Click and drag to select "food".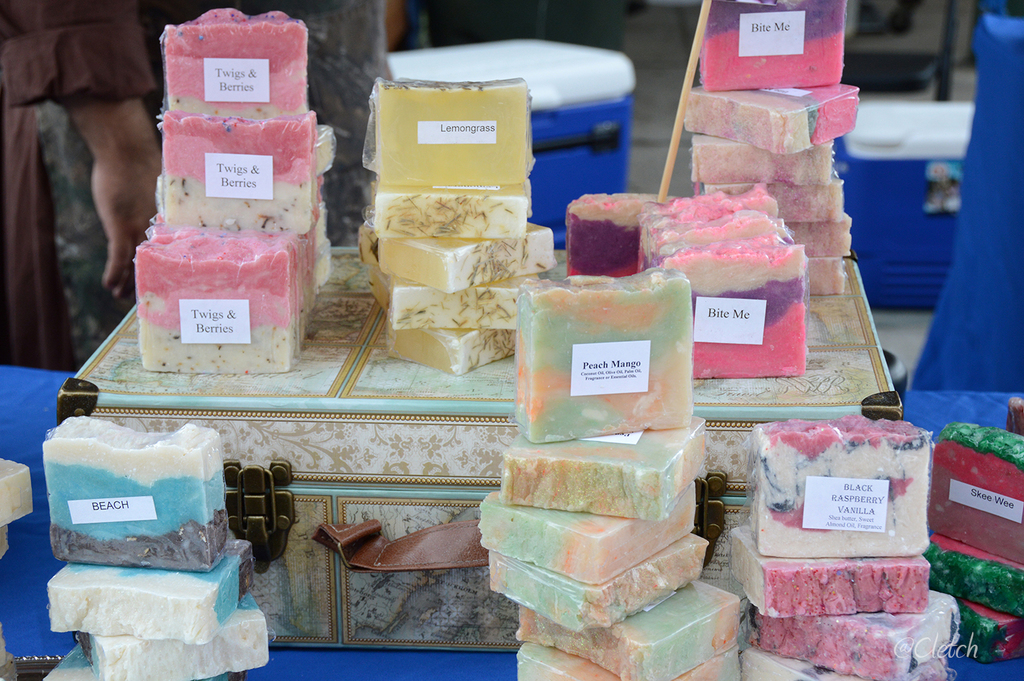
Selection: locate(728, 432, 967, 680).
